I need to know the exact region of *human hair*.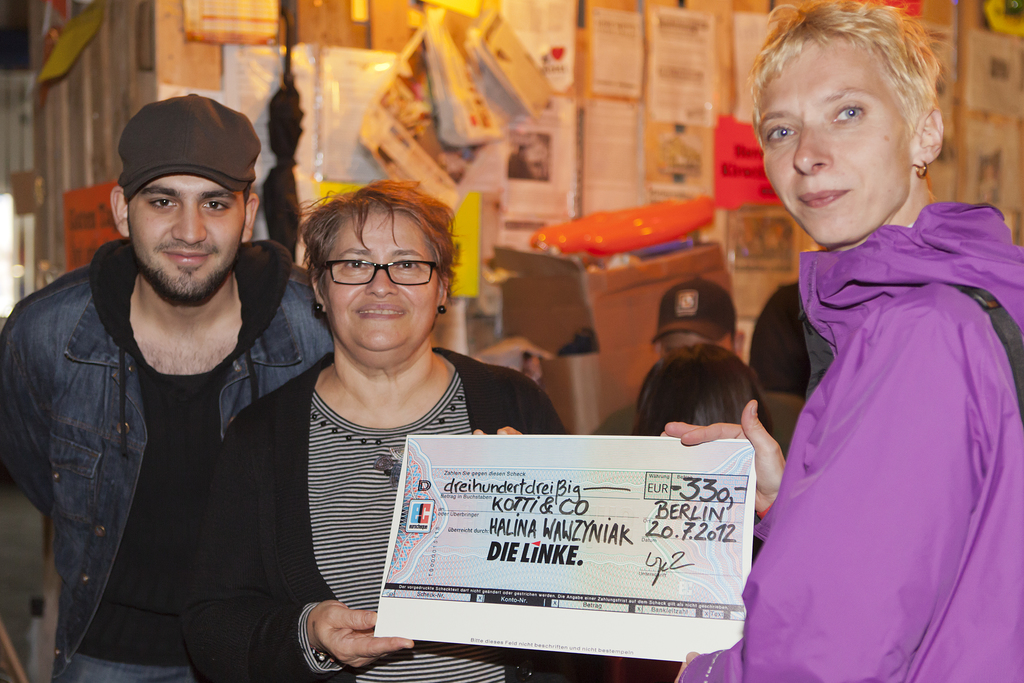
Region: <box>281,183,439,333</box>.
